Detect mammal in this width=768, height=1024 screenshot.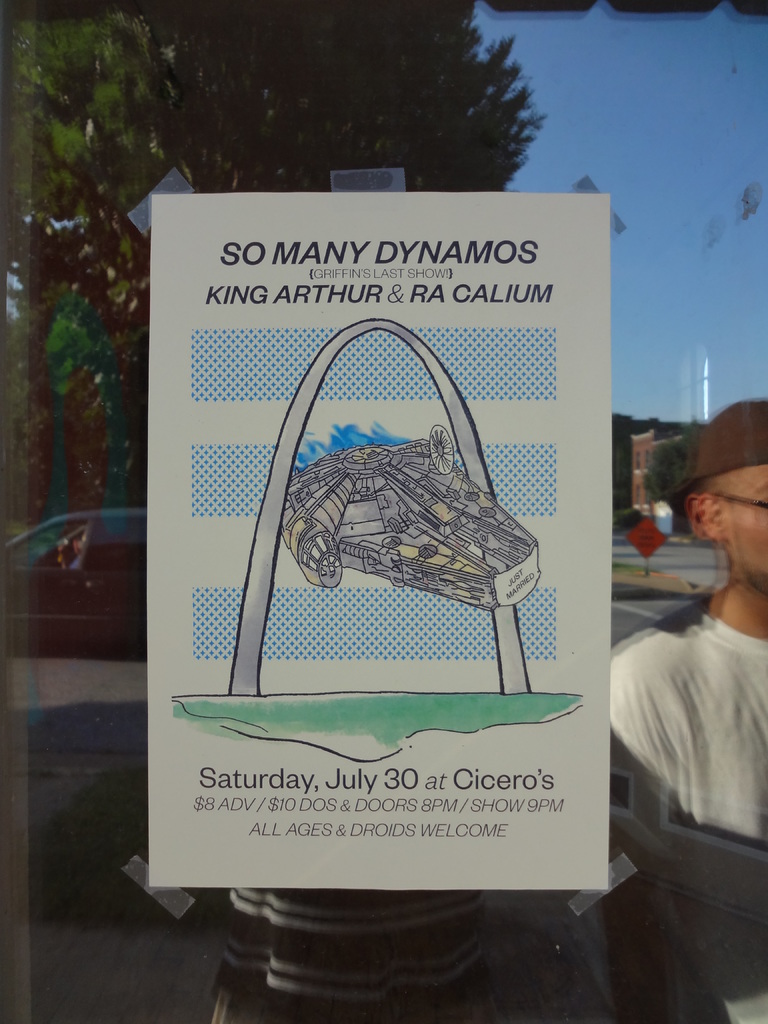
Detection: rect(607, 394, 767, 1023).
